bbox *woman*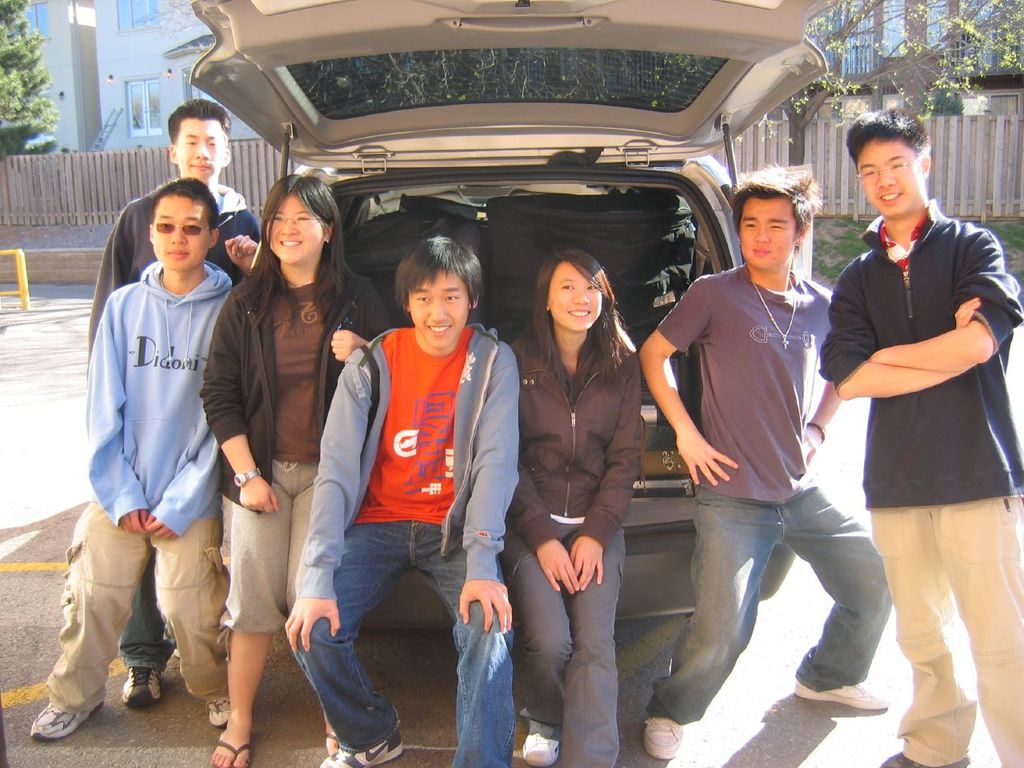
box(208, 174, 398, 767)
